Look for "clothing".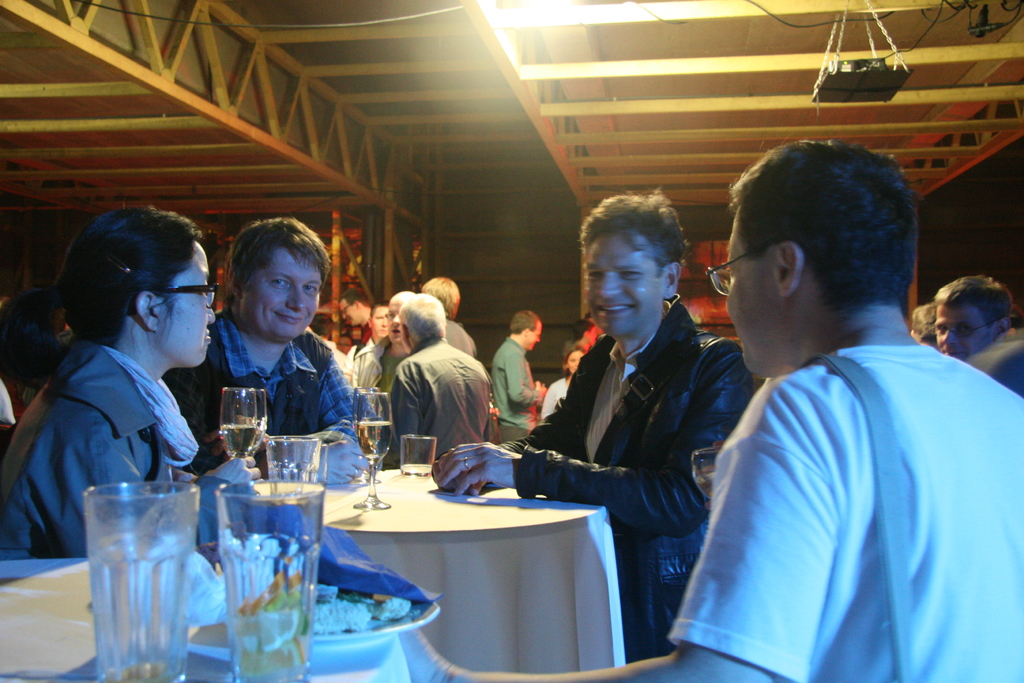
Found: 963:319:1023:394.
